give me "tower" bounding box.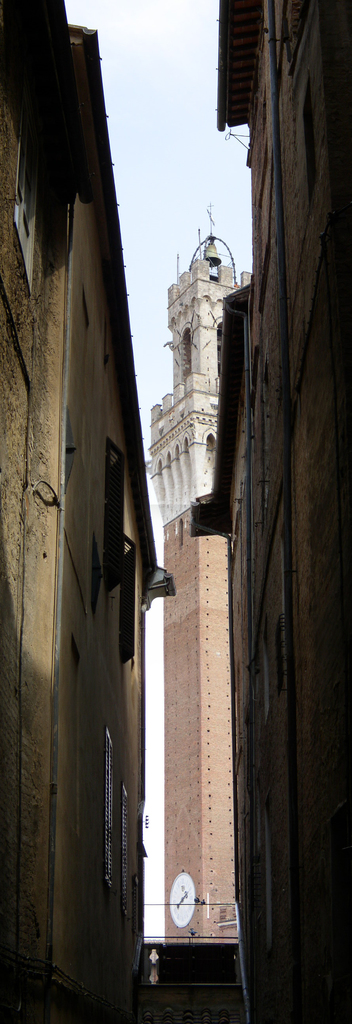
box=[0, 0, 351, 1023].
